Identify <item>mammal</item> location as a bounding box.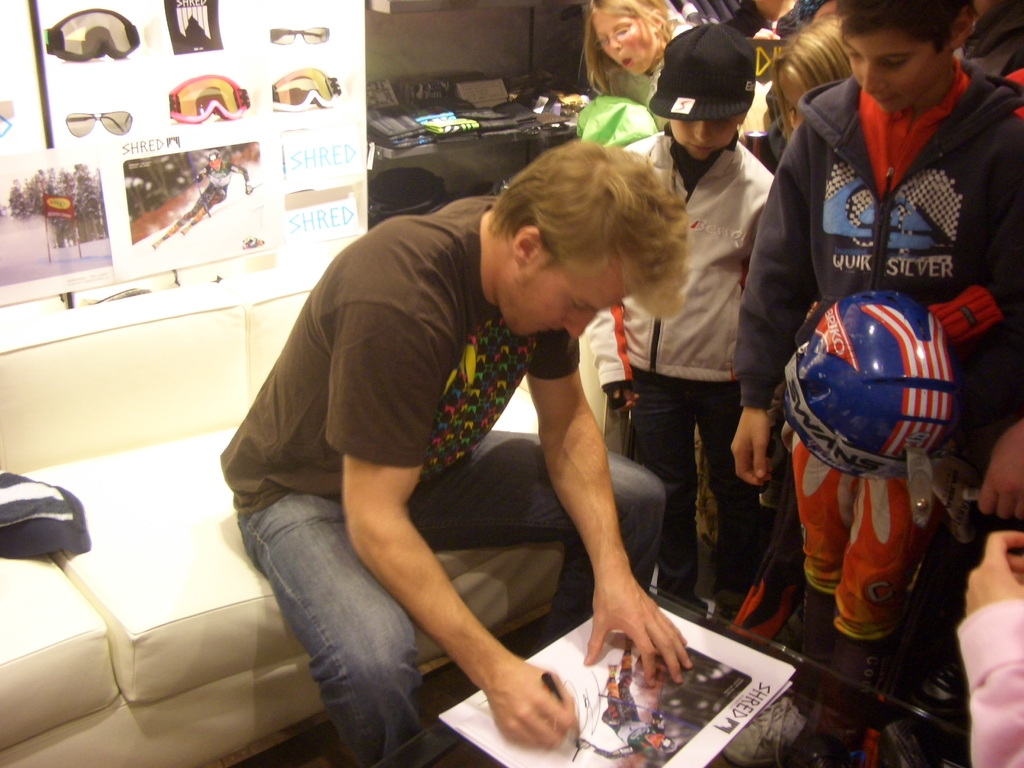
(599,15,784,619).
